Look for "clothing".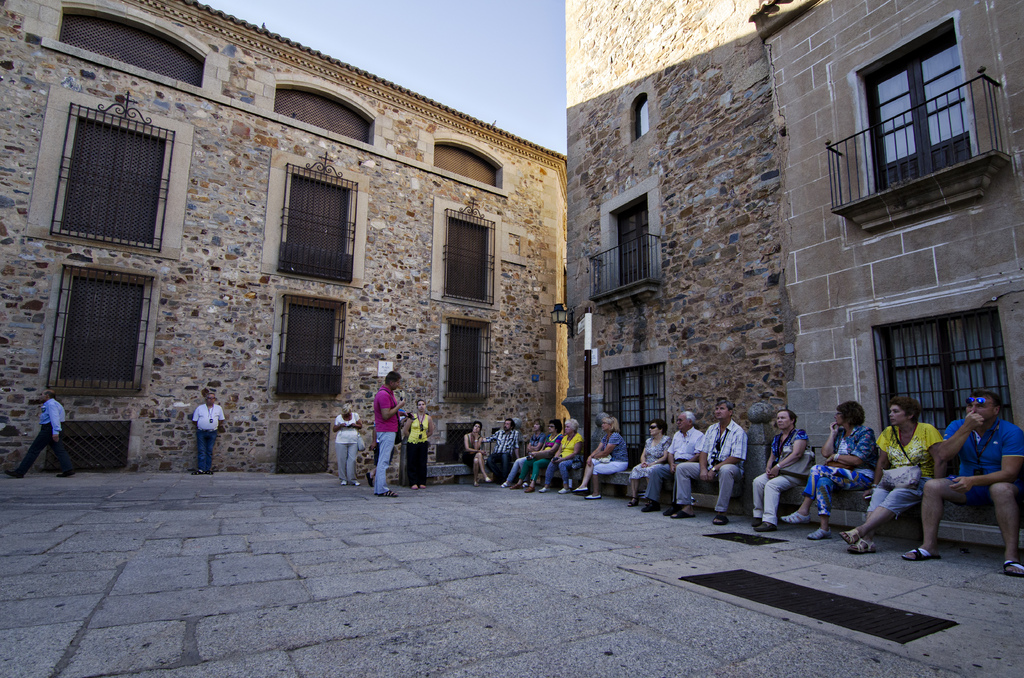
Found: left=588, top=430, right=630, bottom=474.
